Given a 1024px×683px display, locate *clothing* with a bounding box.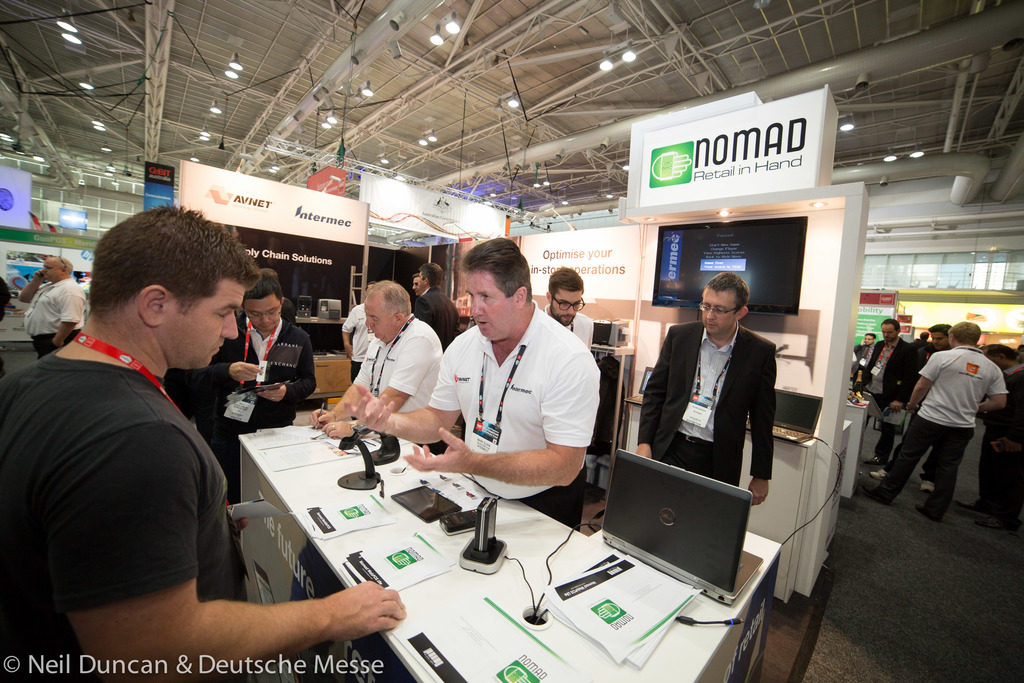
Located: left=420, top=288, right=458, bottom=343.
